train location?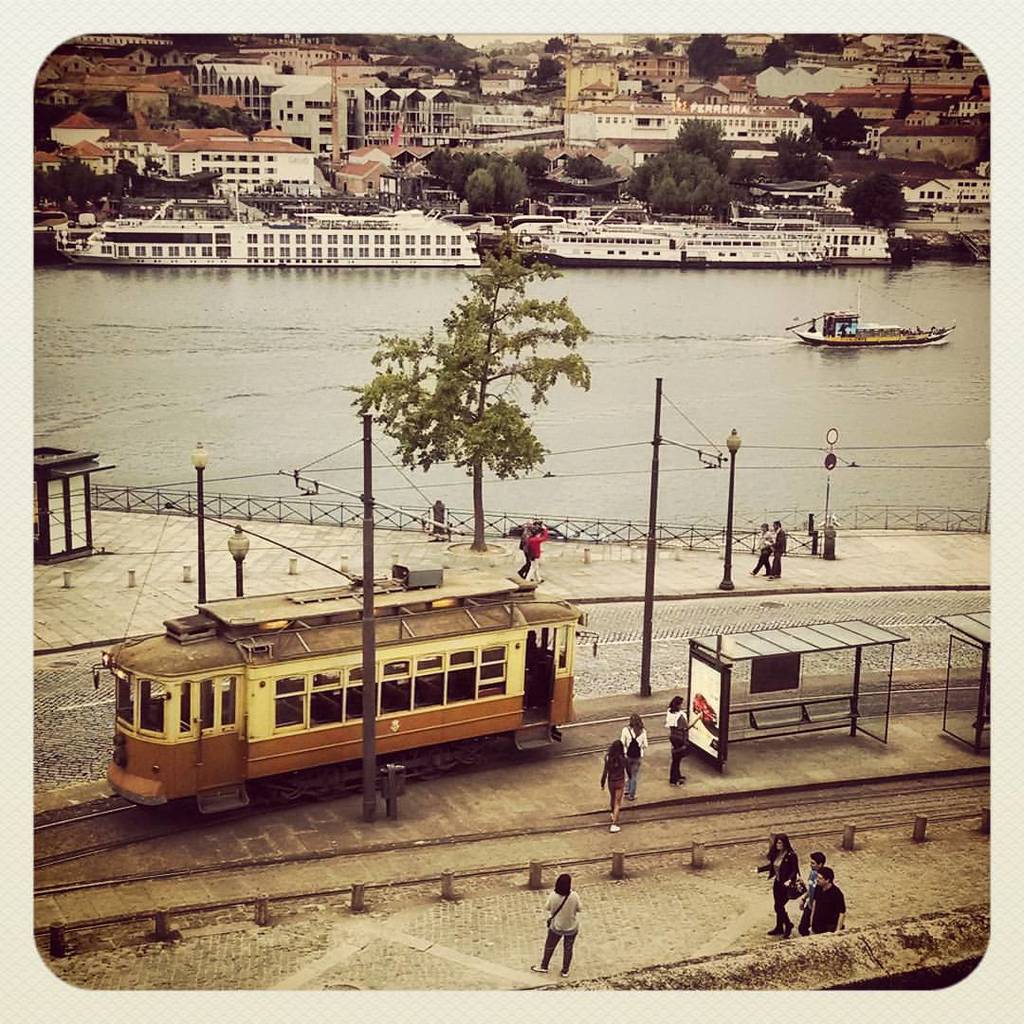
92 561 599 816
